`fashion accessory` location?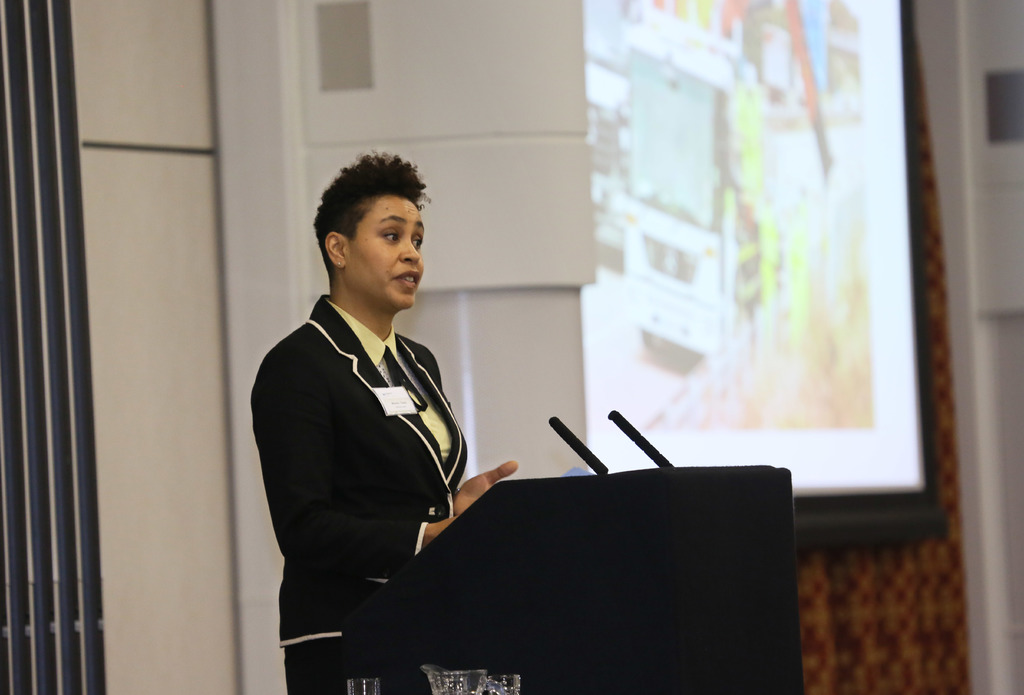
[335,259,342,266]
